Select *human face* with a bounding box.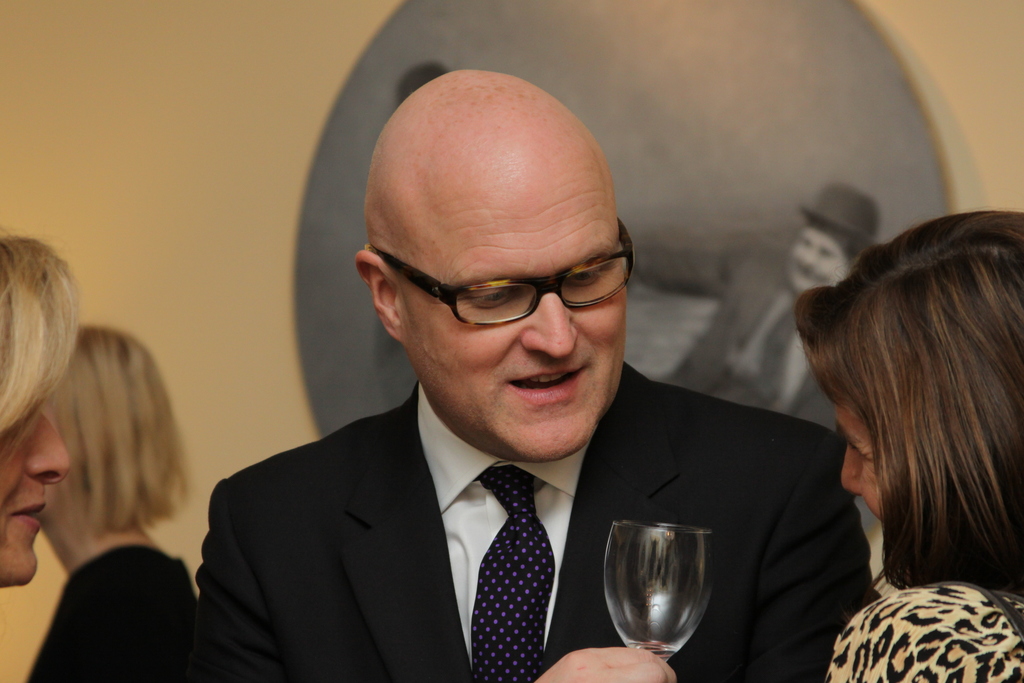
399/204/629/458.
